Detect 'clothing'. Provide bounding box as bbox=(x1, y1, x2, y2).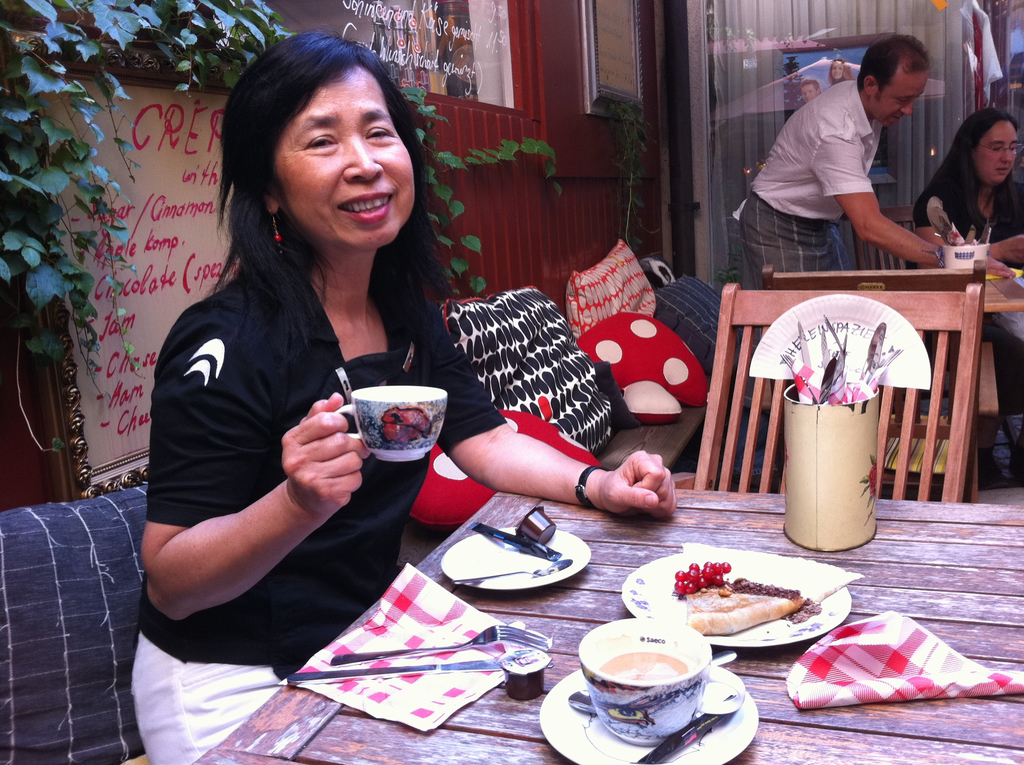
bbox=(905, 176, 1023, 416).
